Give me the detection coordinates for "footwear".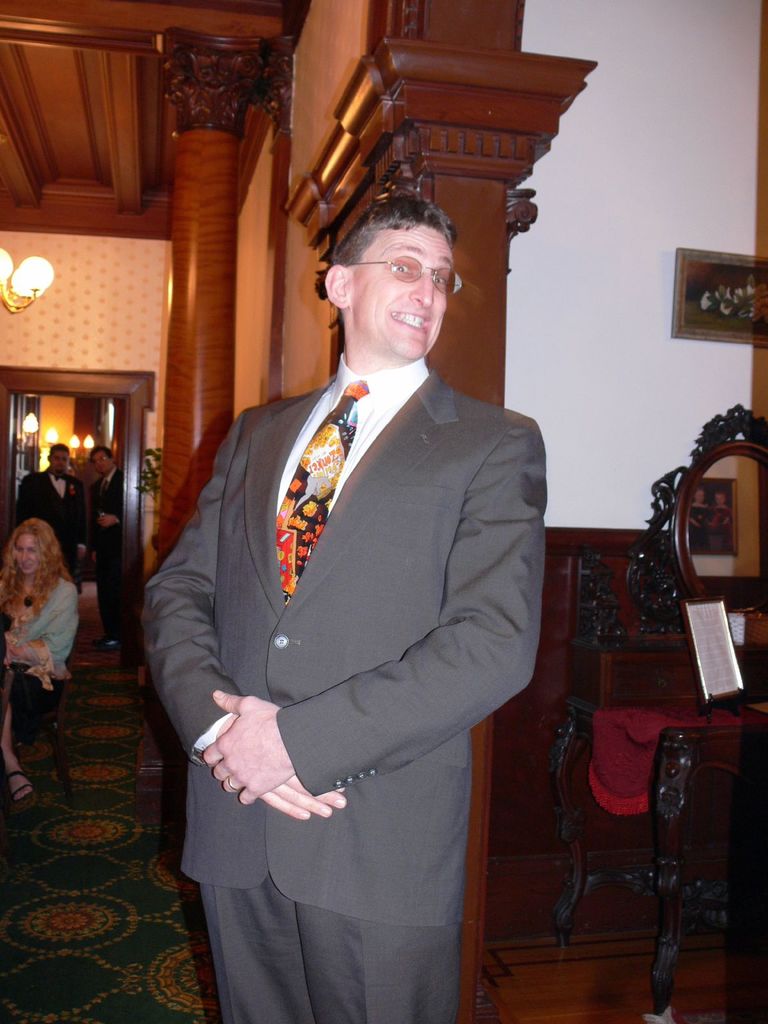
<box>99,640,115,652</box>.
